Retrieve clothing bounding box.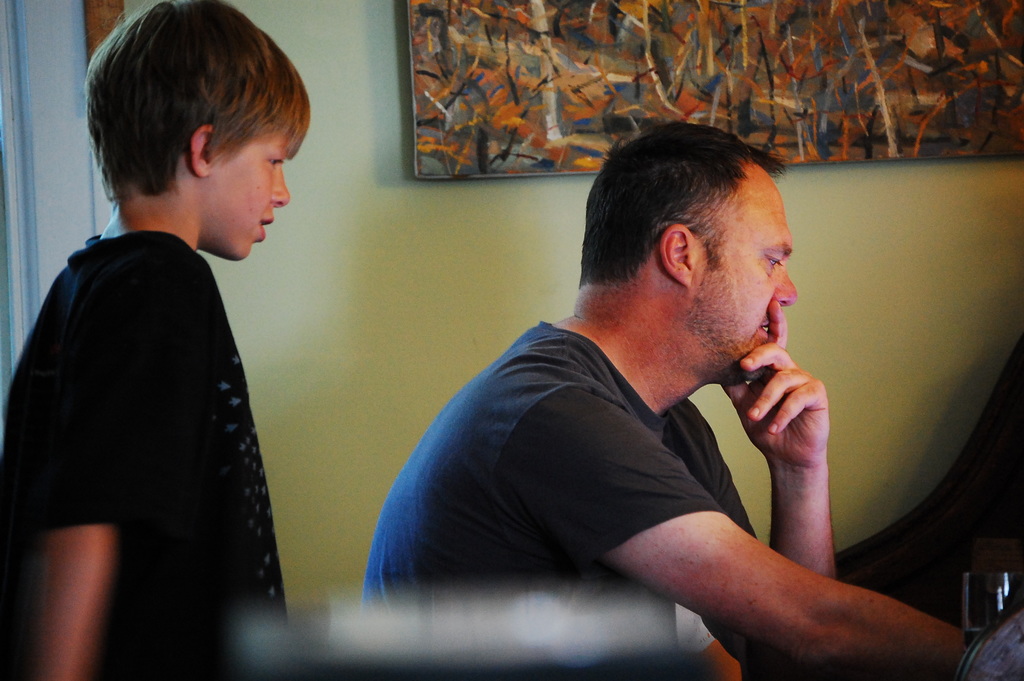
Bounding box: 8,165,305,631.
